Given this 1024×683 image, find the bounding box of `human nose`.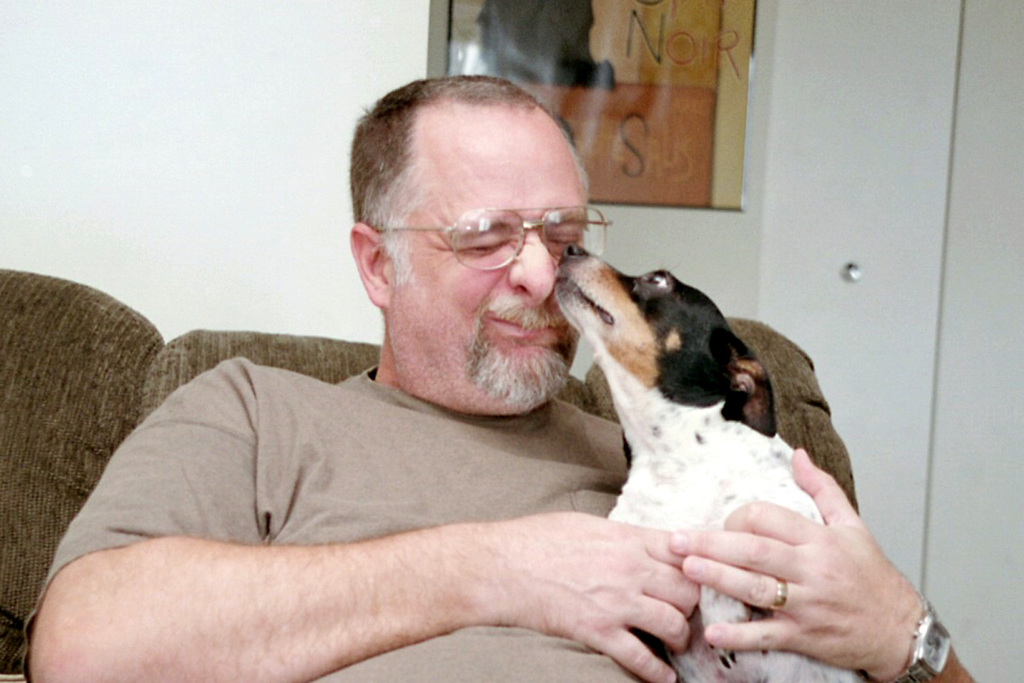
[506,228,559,297].
